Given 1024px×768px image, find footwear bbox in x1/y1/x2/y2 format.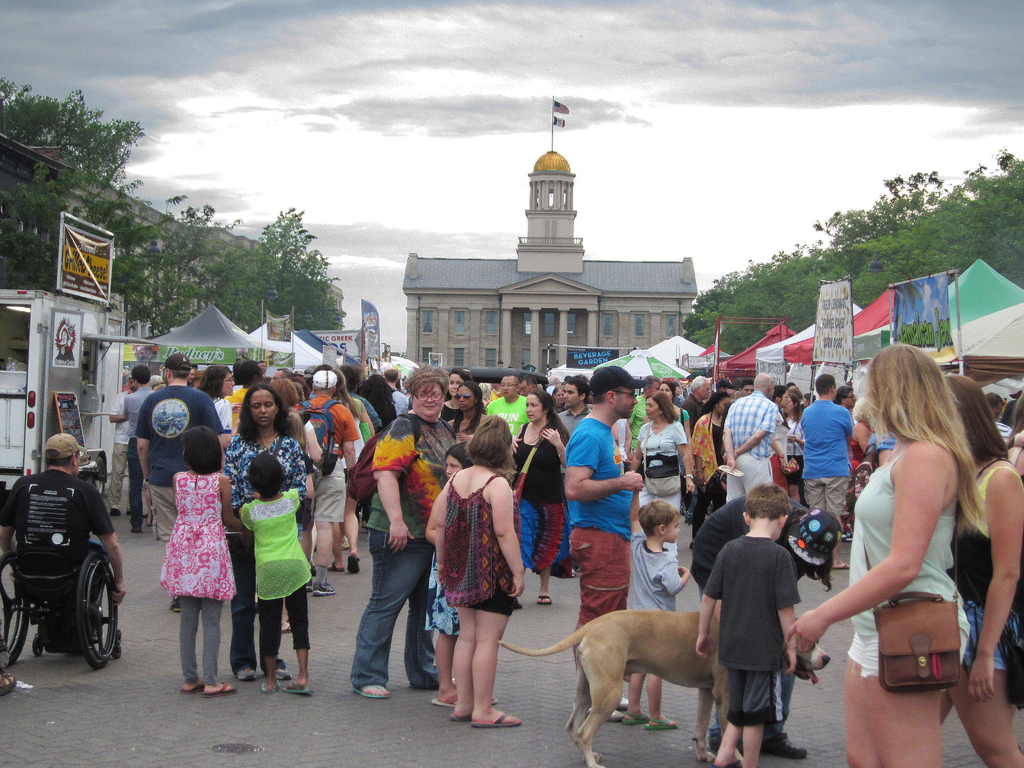
258/680/279/694.
